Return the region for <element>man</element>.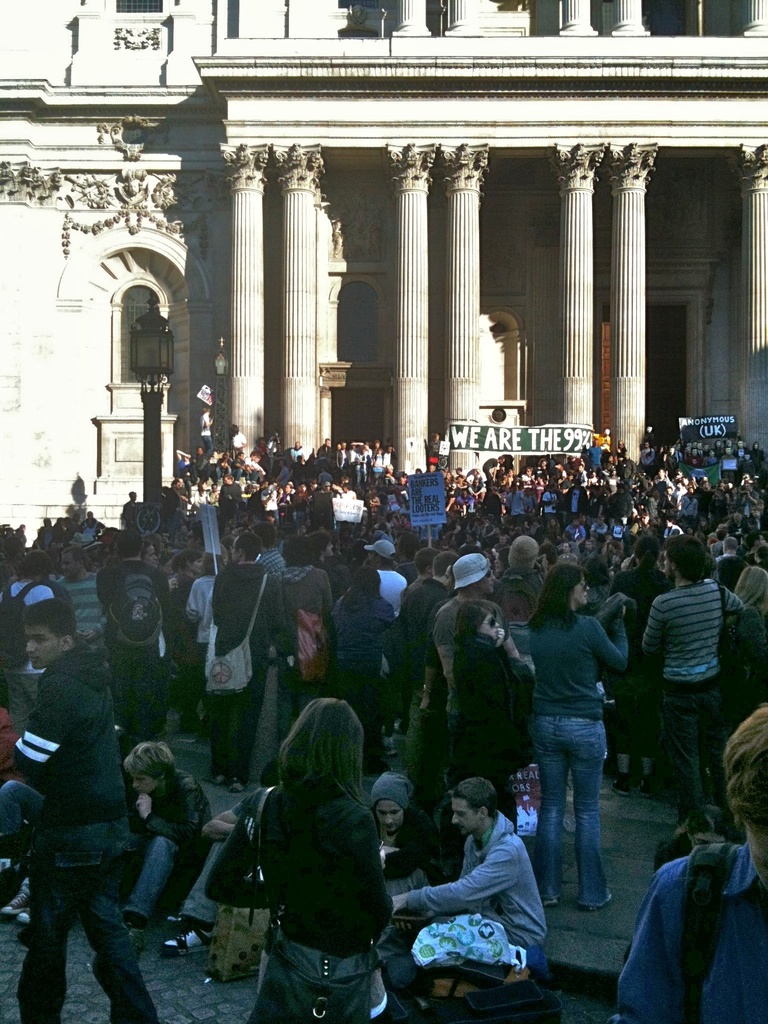
384 772 550 1023.
